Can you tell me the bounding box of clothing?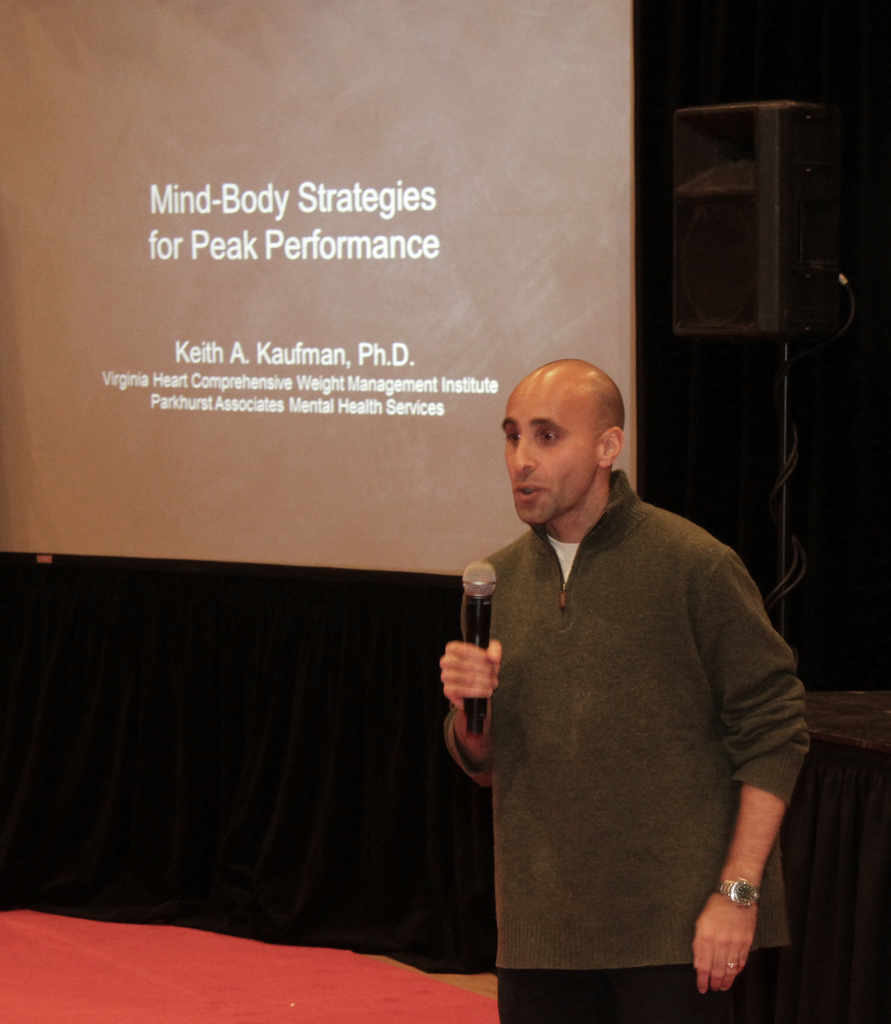
431, 447, 814, 1009.
